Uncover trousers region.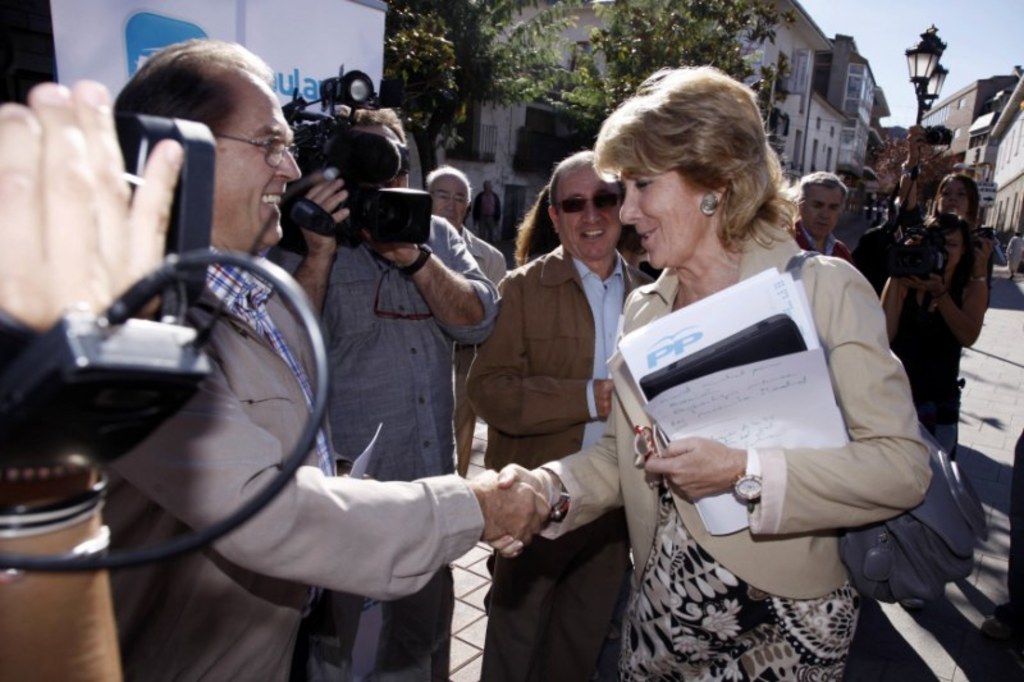
Uncovered: bbox(485, 505, 634, 681).
